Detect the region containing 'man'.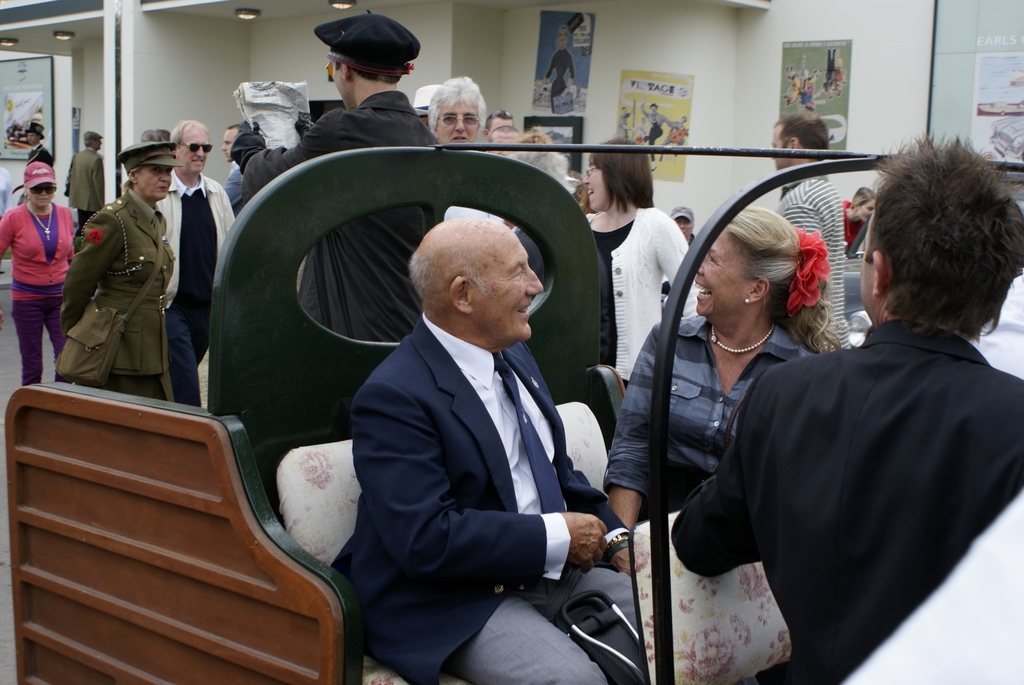
328:216:640:684.
